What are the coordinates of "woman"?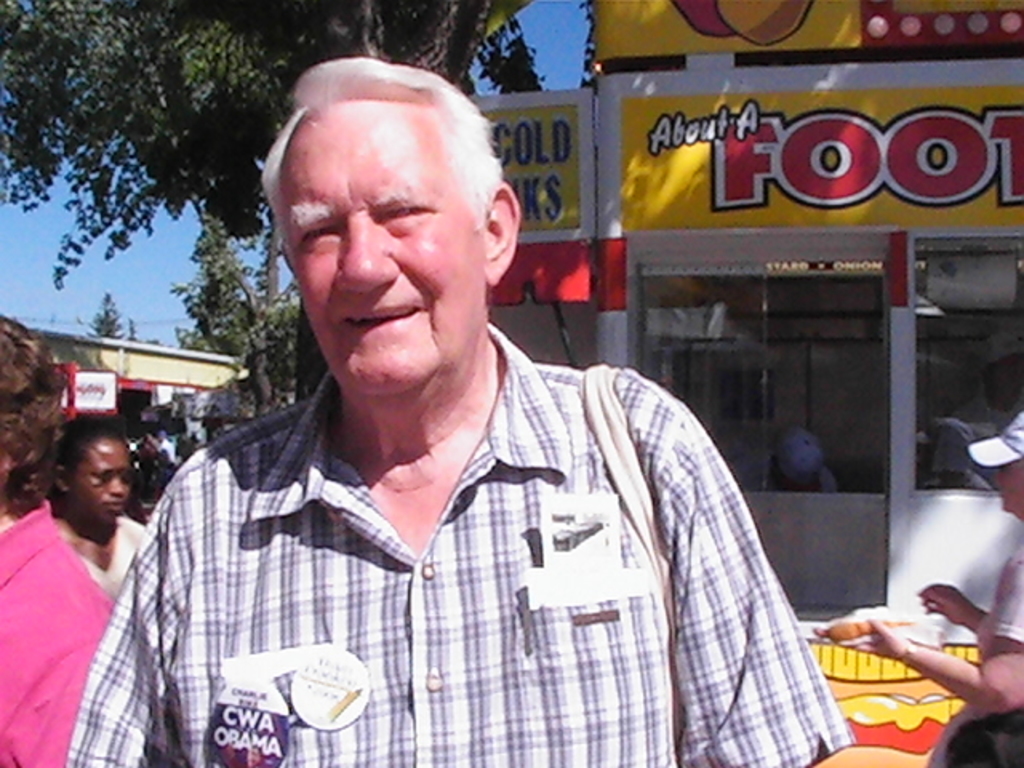
<region>50, 422, 146, 598</region>.
